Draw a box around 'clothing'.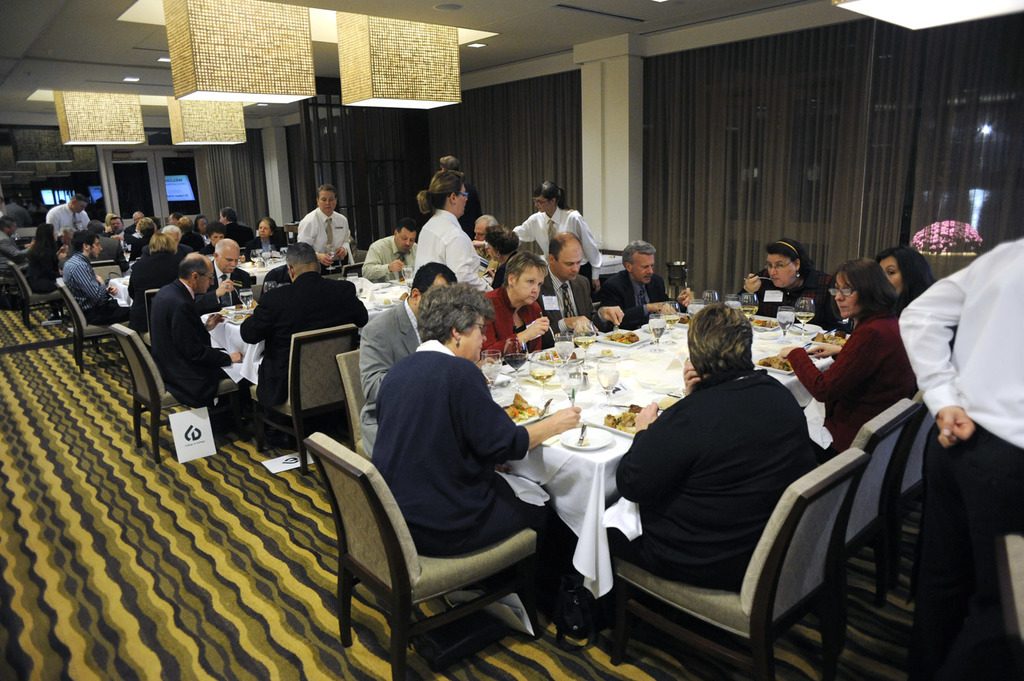
<box>296,206,355,274</box>.
